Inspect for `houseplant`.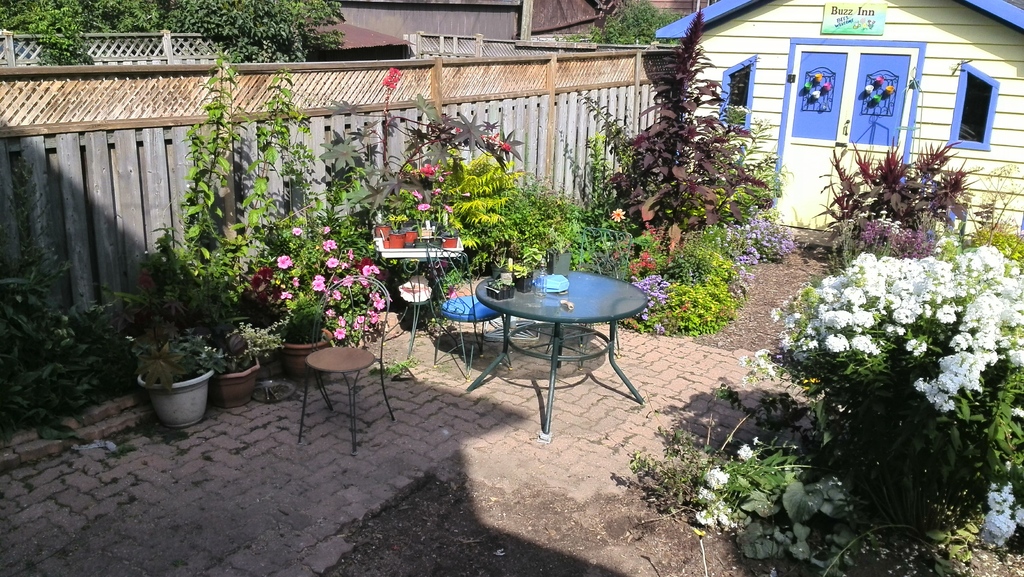
Inspection: Rect(399, 132, 468, 286).
